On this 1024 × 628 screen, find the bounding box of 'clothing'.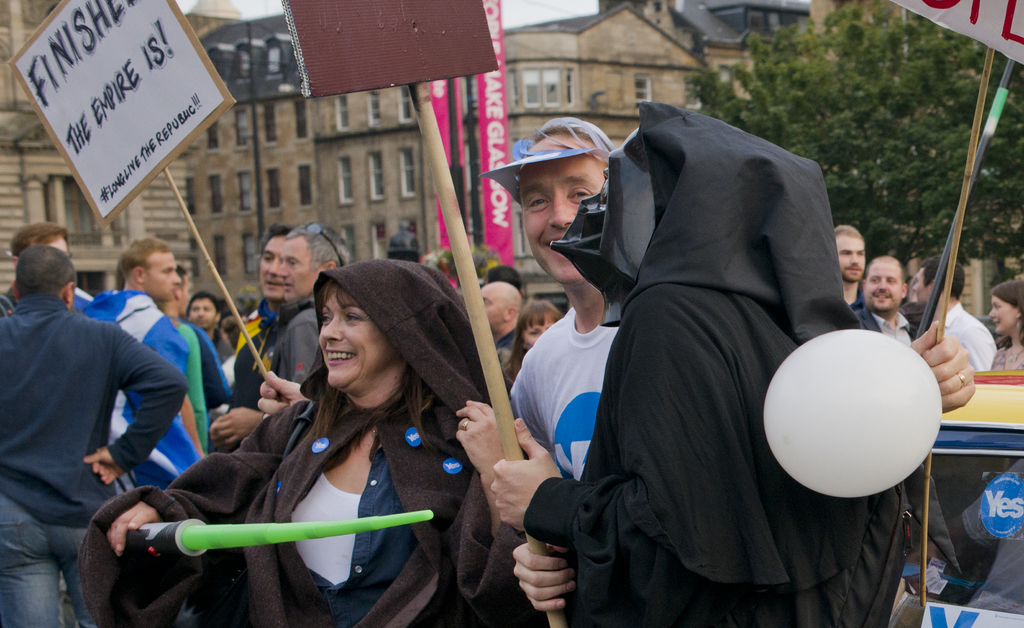
Bounding box: crop(856, 306, 916, 343).
